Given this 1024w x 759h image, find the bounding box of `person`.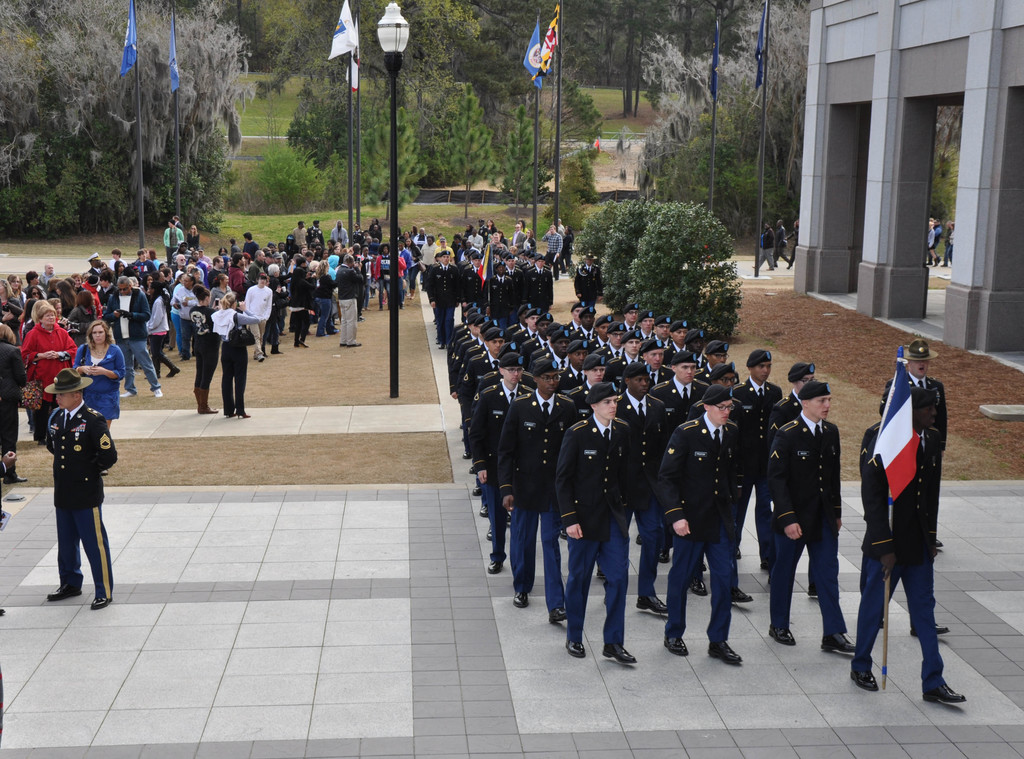
[left=551, top=216, right=562, bottom=231].
